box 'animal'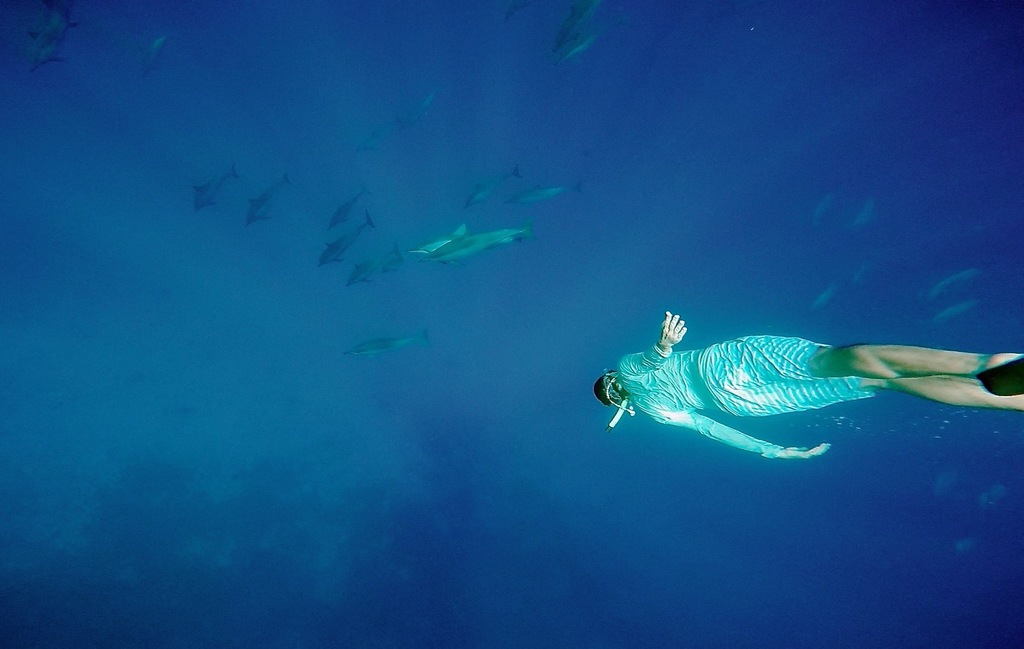
{"left": 22, "top": 3, "right": 76, "bottom": 74}
